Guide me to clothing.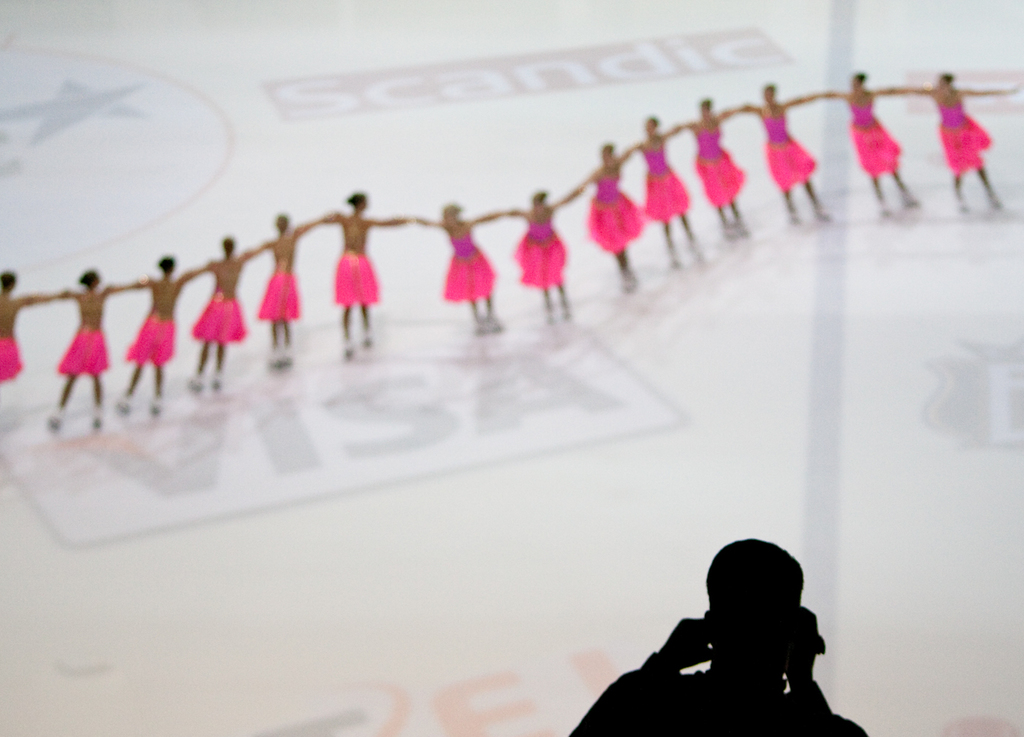
Guidance: BBox(635, 138, 696, 219).
